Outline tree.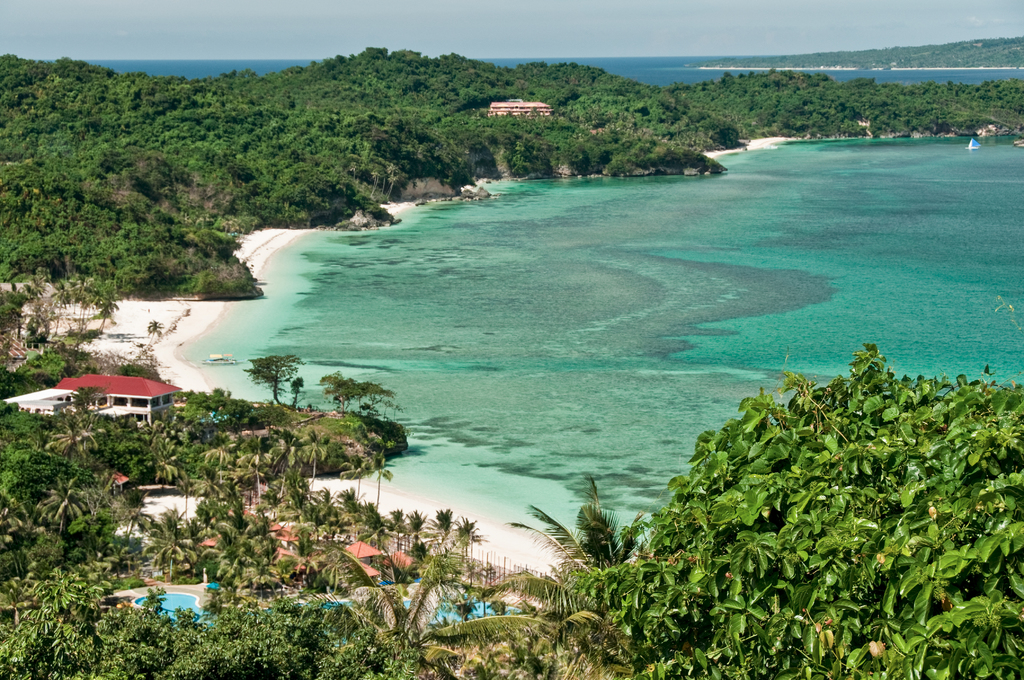
Outline: detection(254, 118, 272, 161).
